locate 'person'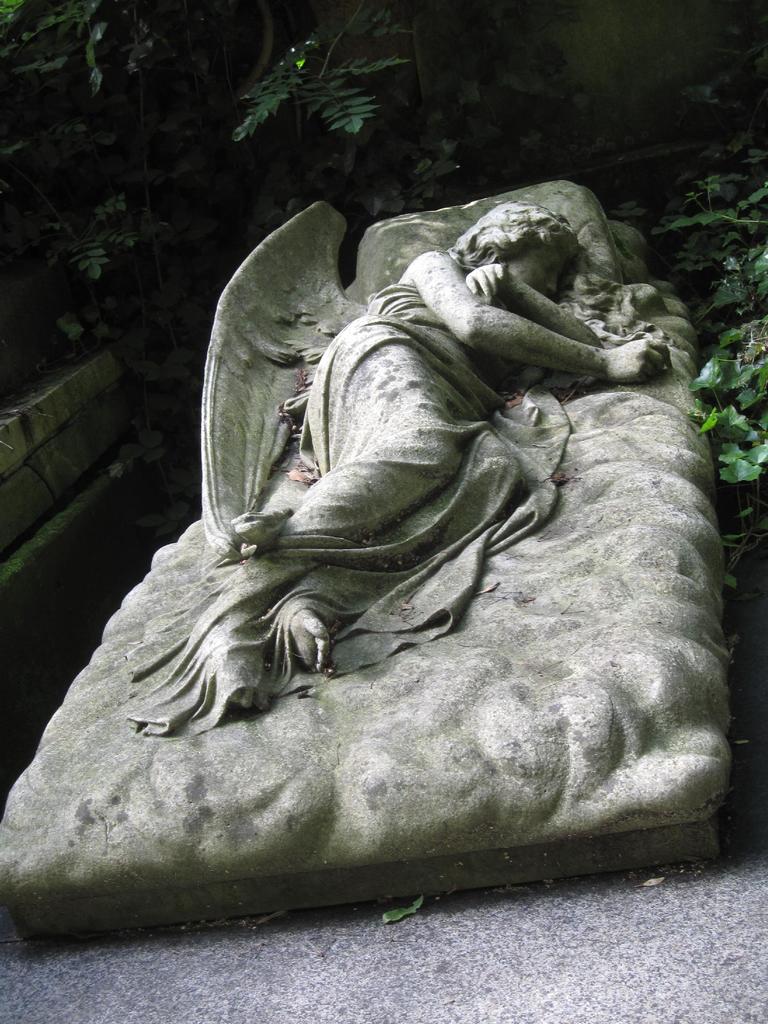
BBox(124, 199, 666, 746)
